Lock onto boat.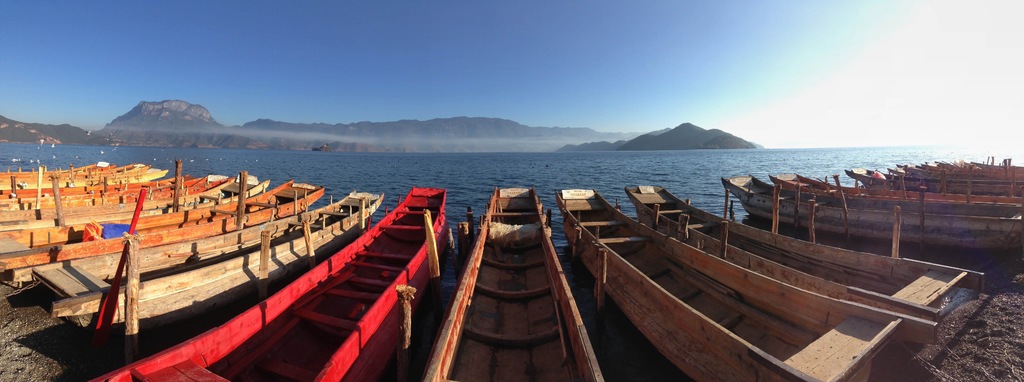
Locked: pyautogui.locateOnScreen(902, 159, 1023, 187).
